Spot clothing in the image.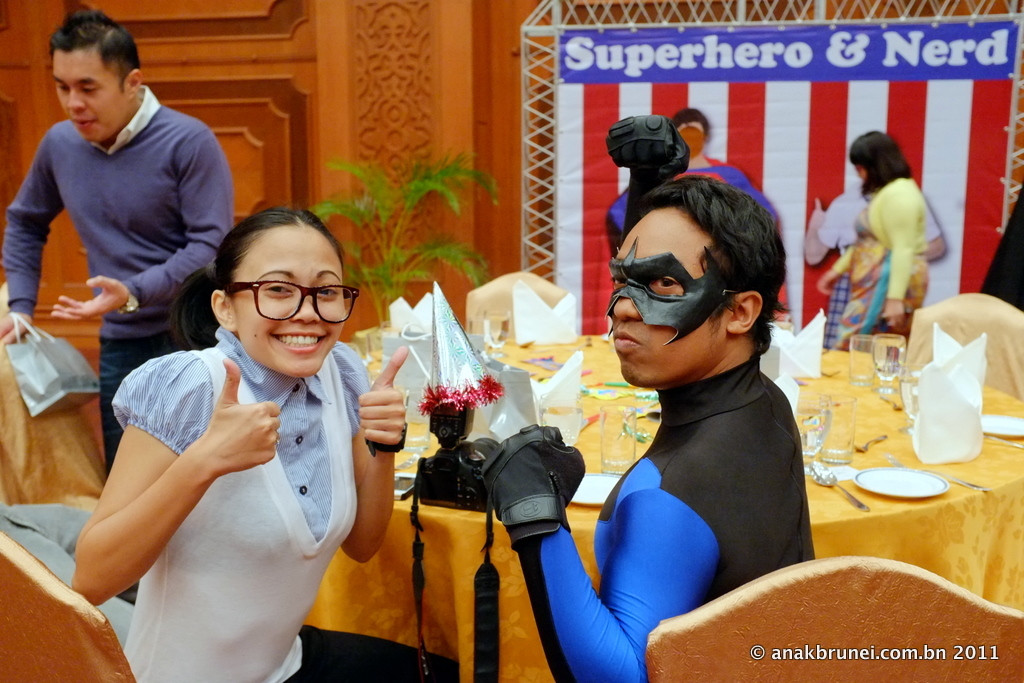
clothing found at region(512, 352, 823, 682).
